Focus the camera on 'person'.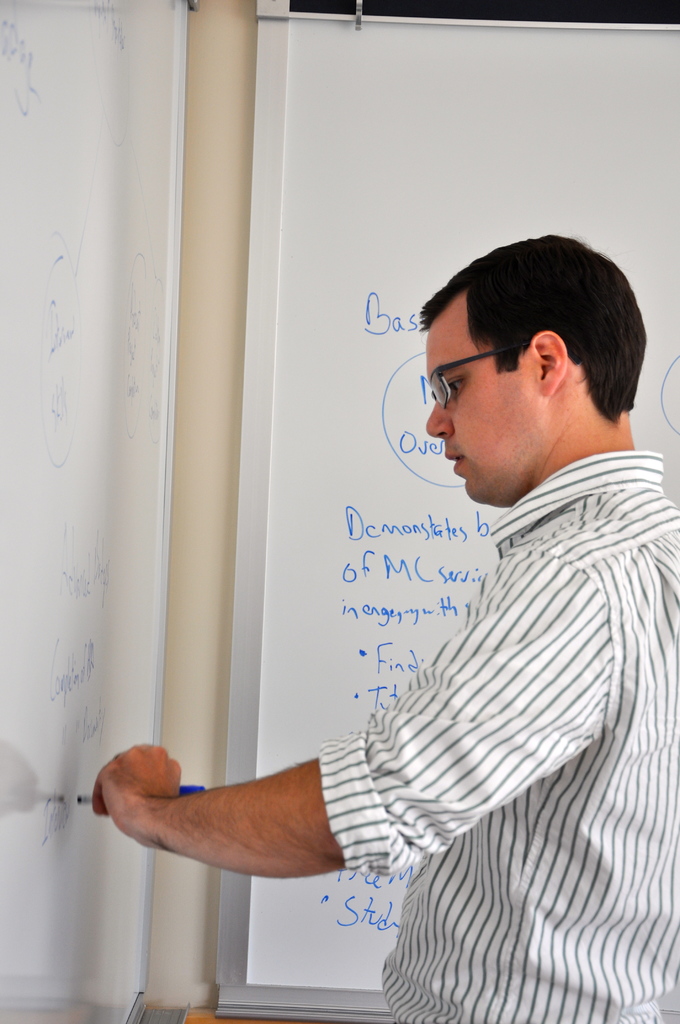
Focus region: 175,254,648,989.
